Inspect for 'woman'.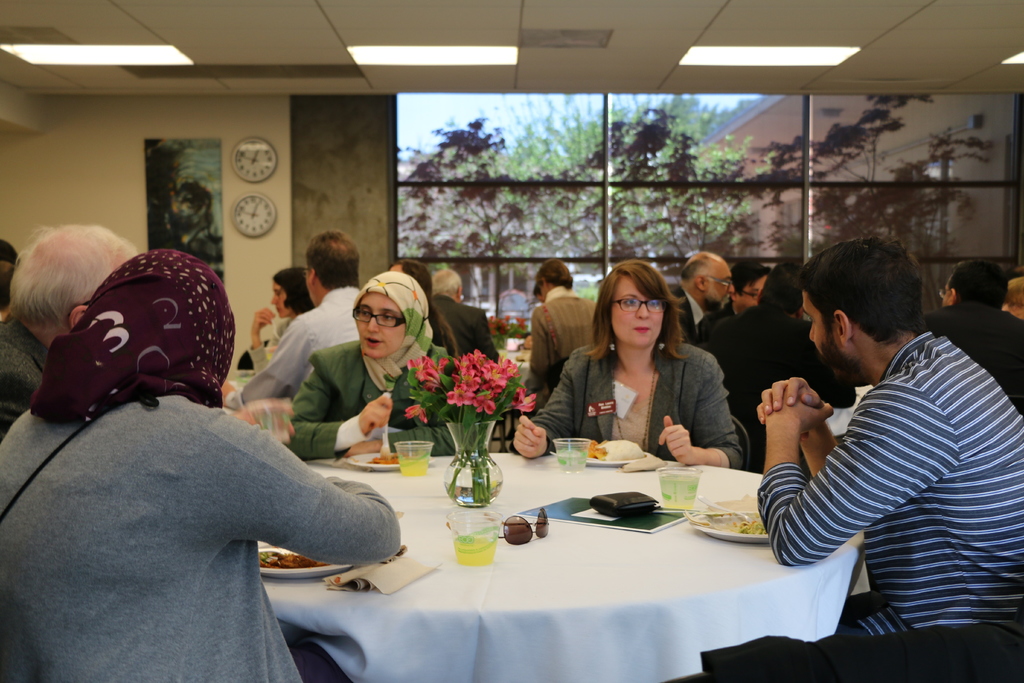
Inspection: locate(251, 268, 318, 376).
